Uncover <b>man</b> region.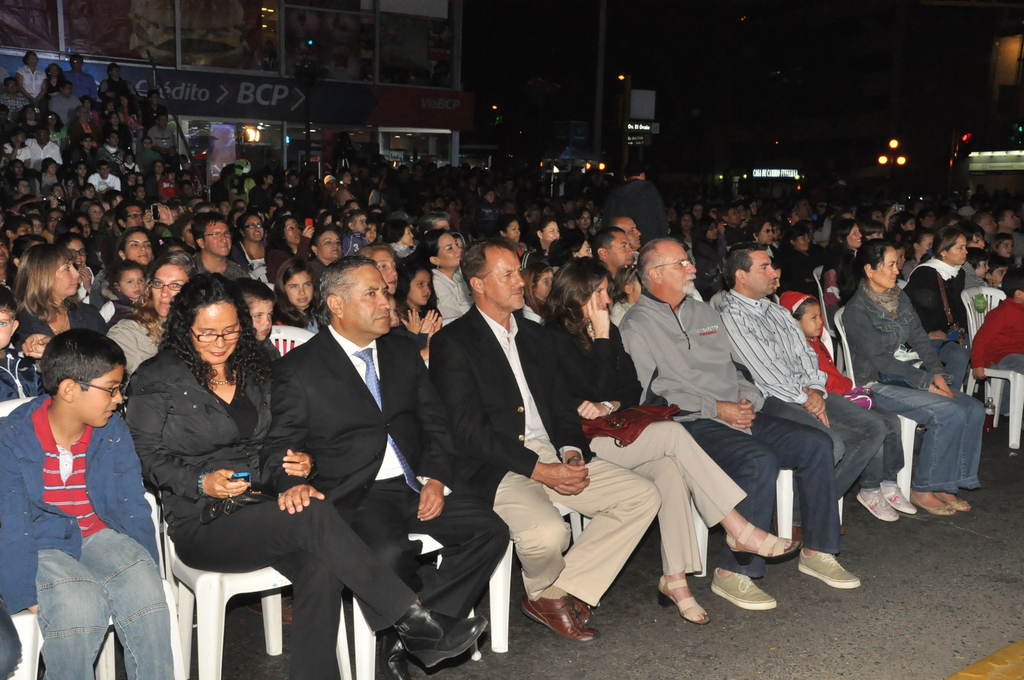
Uncovered: detection(620, 232, 866, 610).
